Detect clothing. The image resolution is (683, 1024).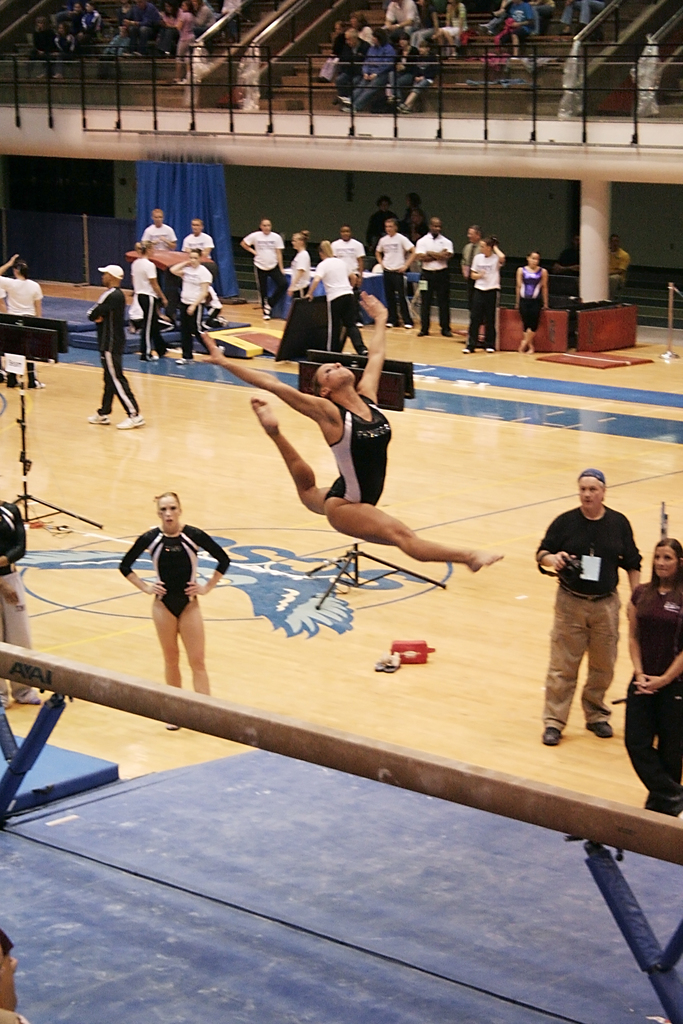
region(0, 504, 32, 696).
